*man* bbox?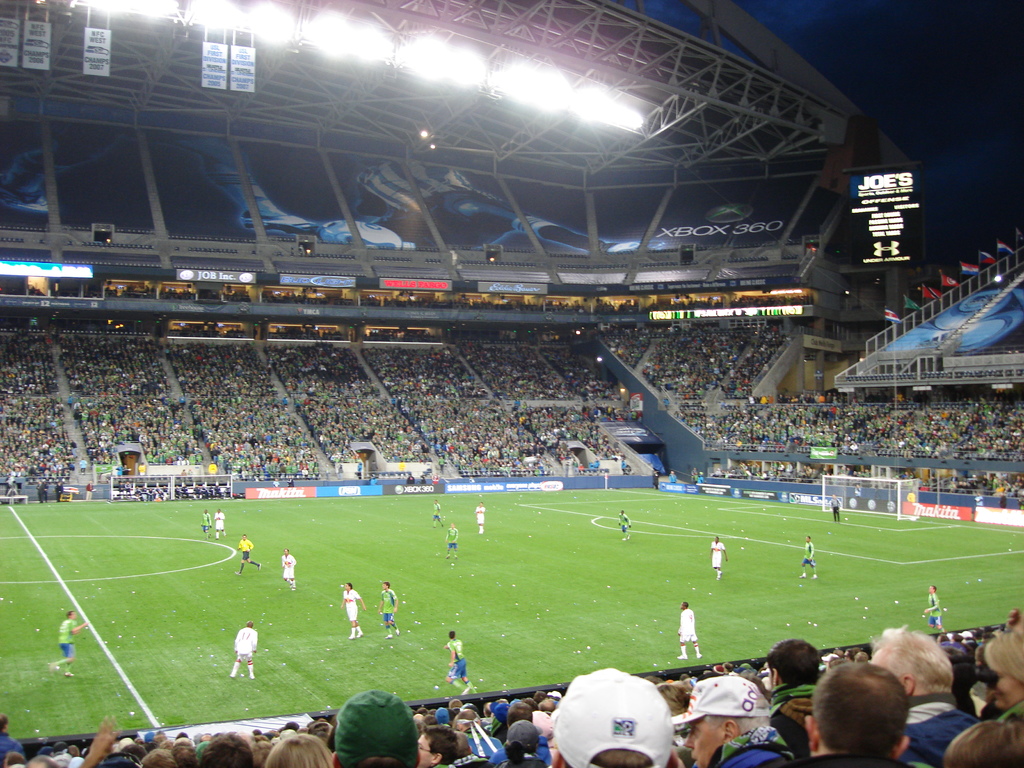
box(380, 582, 400, 636)
